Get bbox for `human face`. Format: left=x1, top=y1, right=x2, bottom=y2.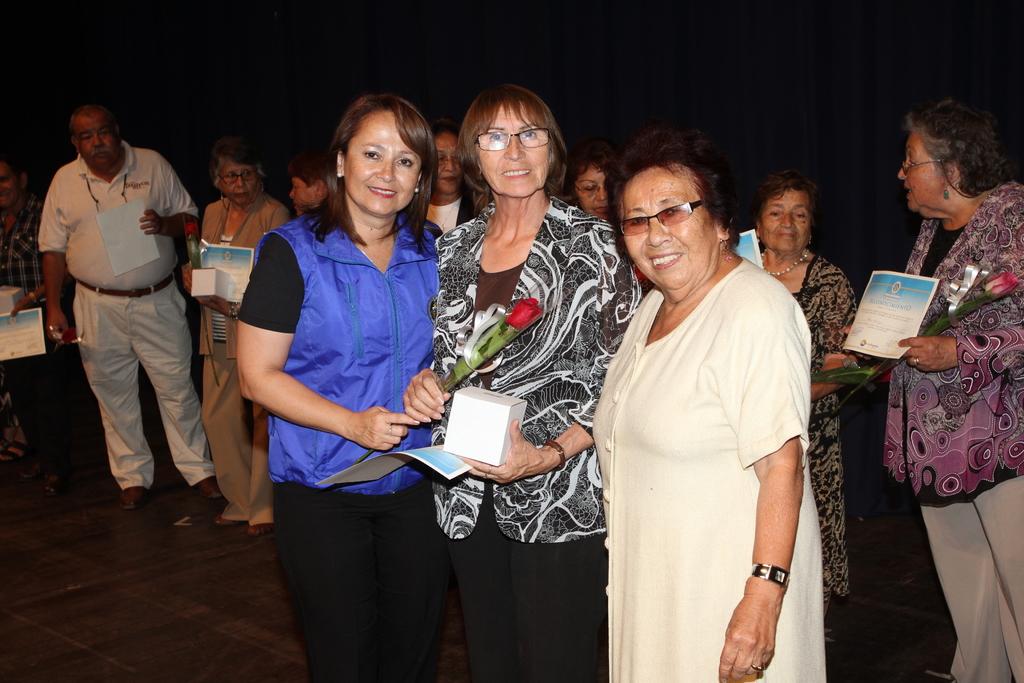
left=439, top=135, right=458, bottom=193.
